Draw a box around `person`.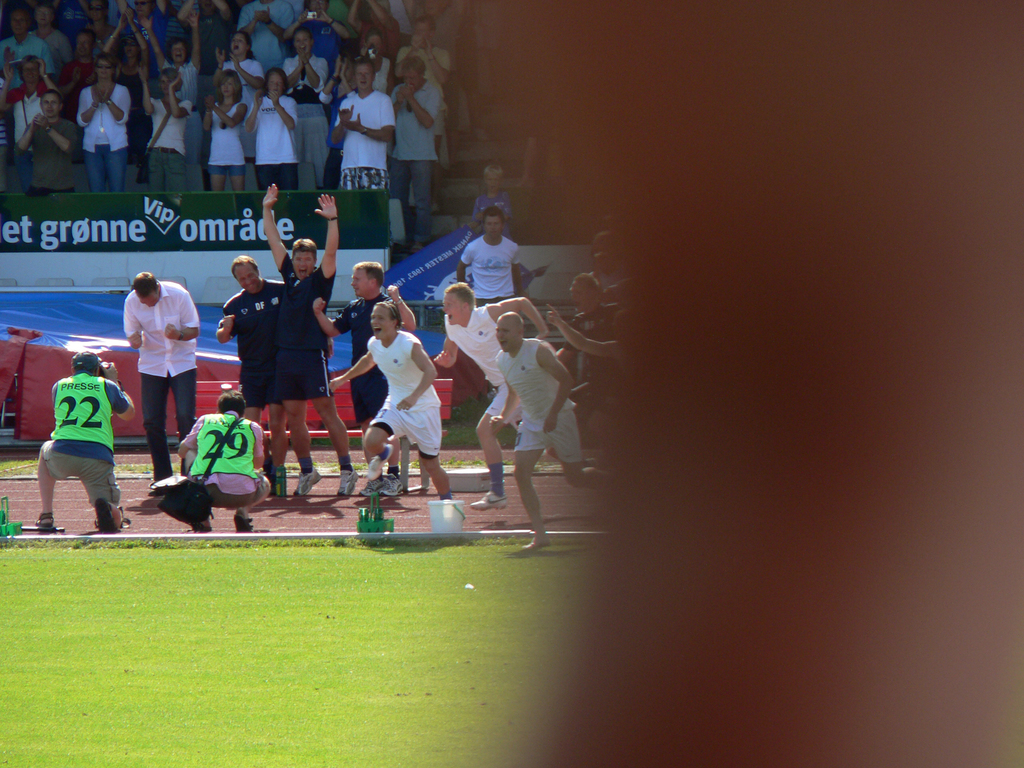
pyautogui.locateOnScreen(211, 60, 249, 191).
